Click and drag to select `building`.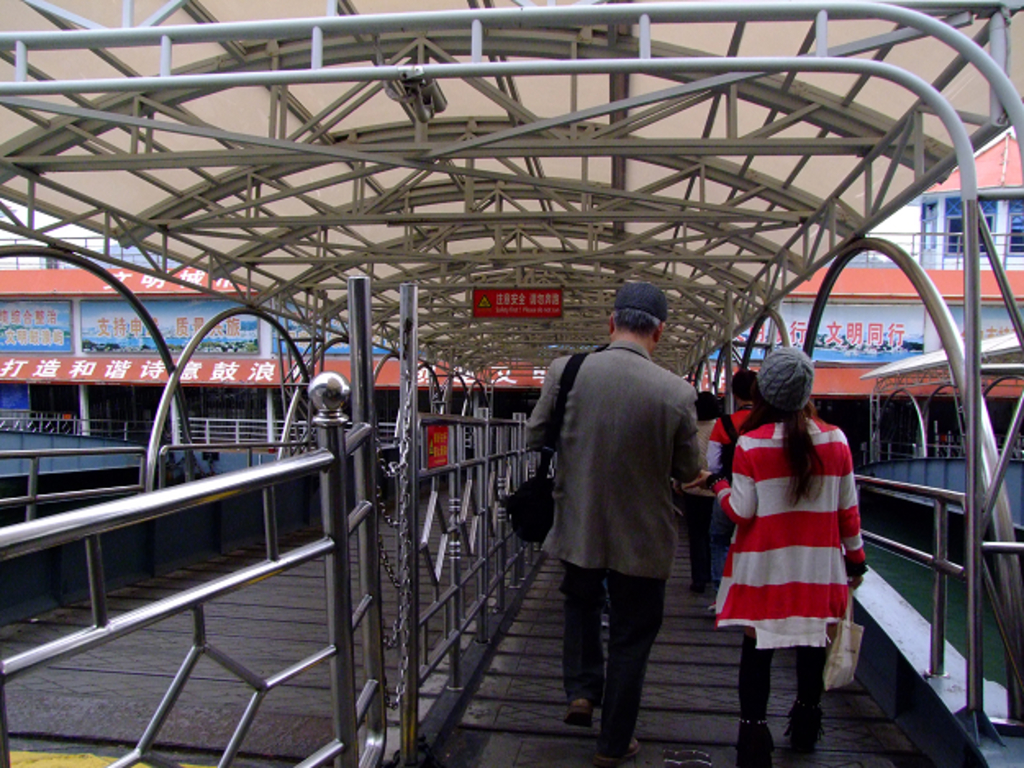
Selection: (0, 128, 1022, 478).
